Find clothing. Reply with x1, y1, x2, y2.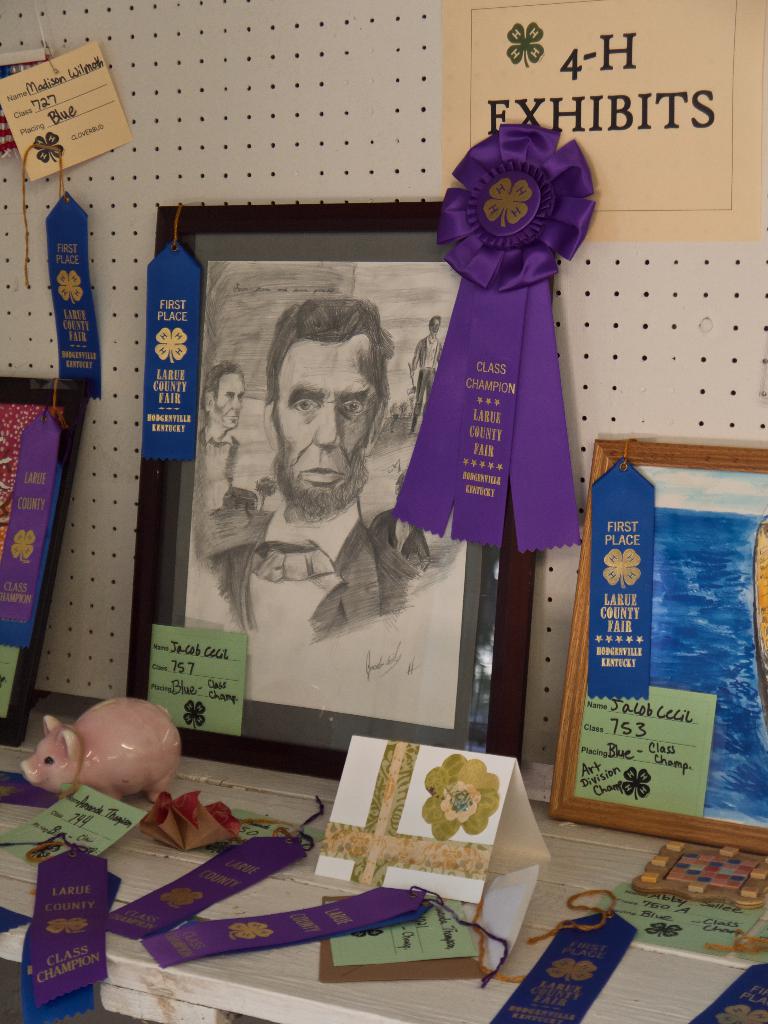
414, 337, 451, 400.
